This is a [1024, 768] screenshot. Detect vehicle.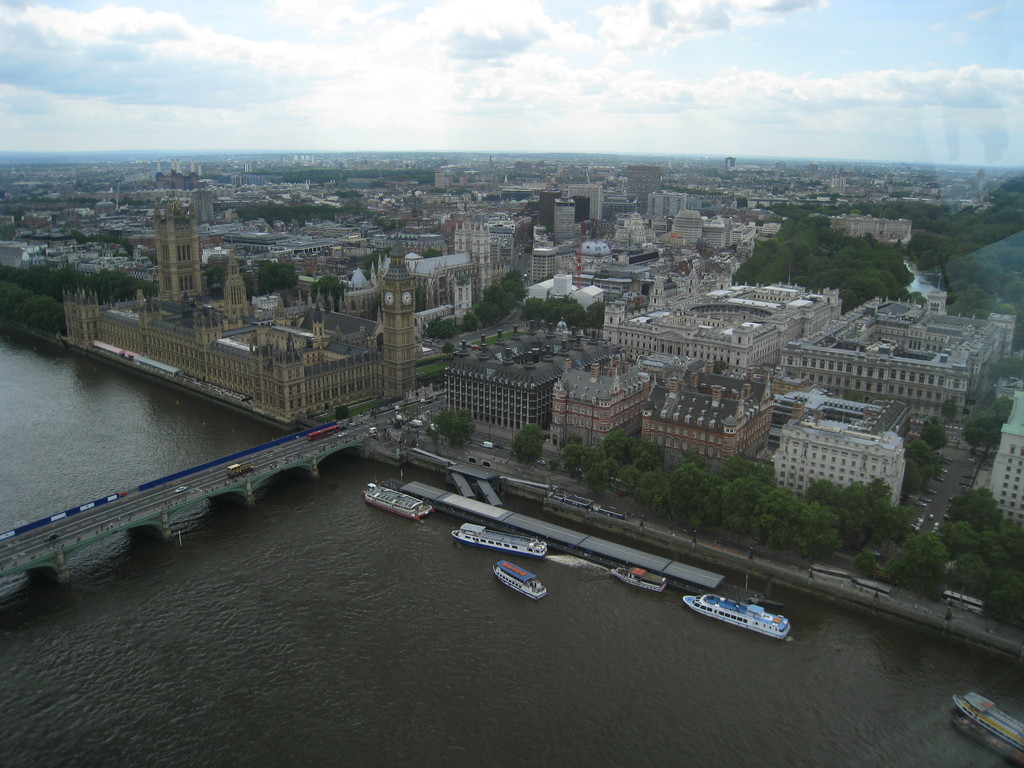
490/560/550/601.
